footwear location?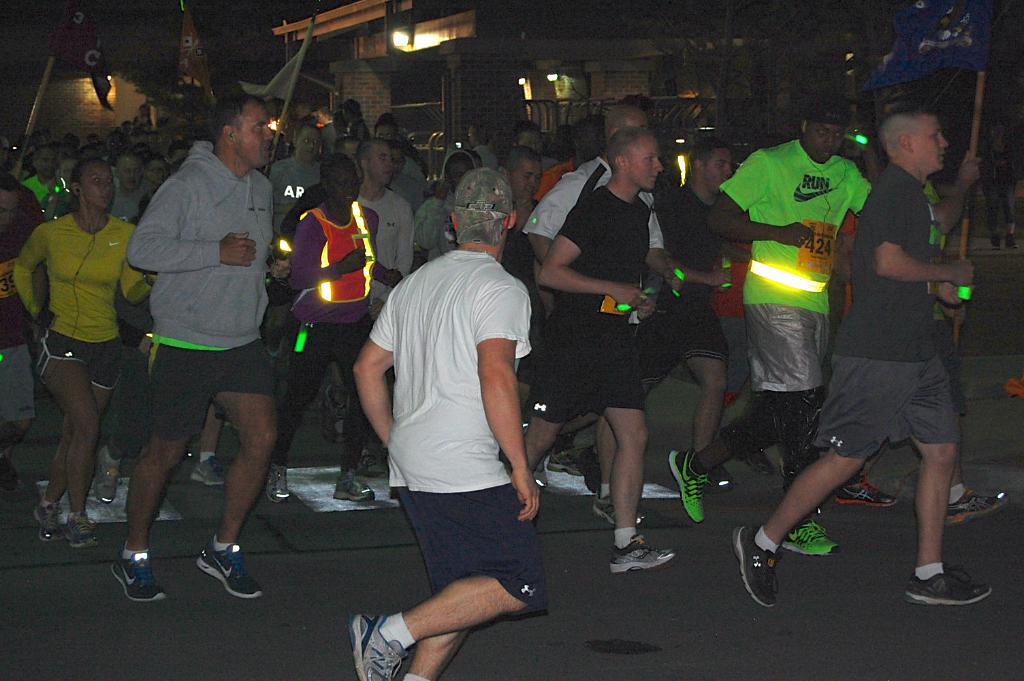
<region>335, 473, 369, 505</region>
